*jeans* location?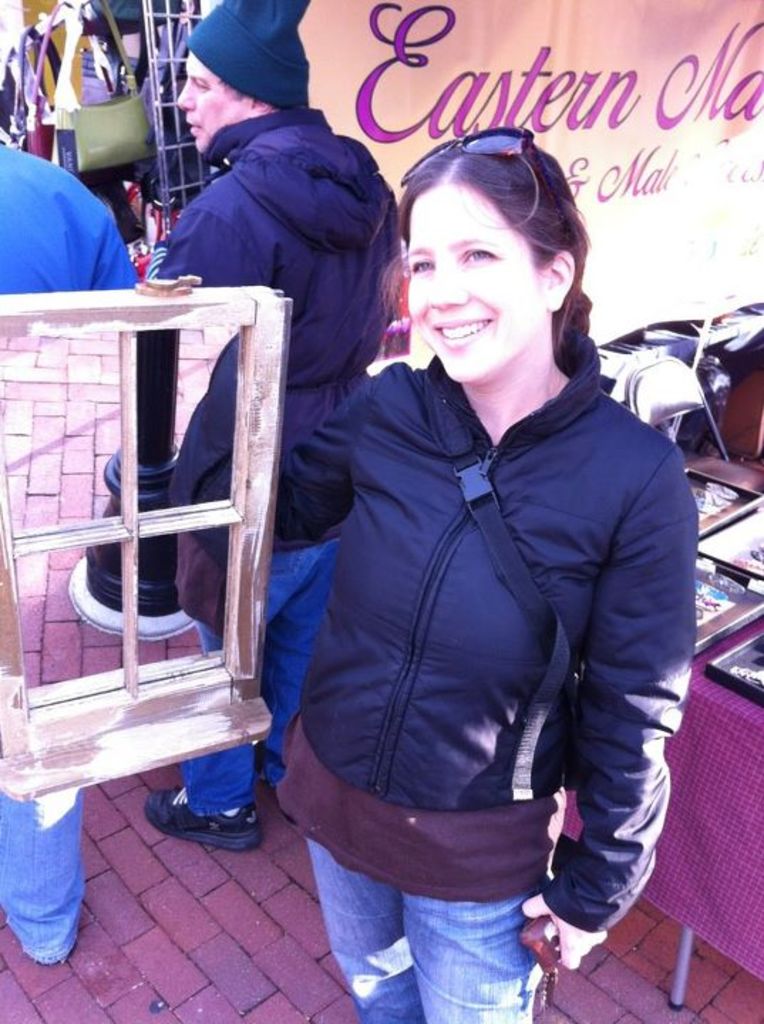
{"left": 302, "top": 835, "right": 552, "bottom": 1023}
